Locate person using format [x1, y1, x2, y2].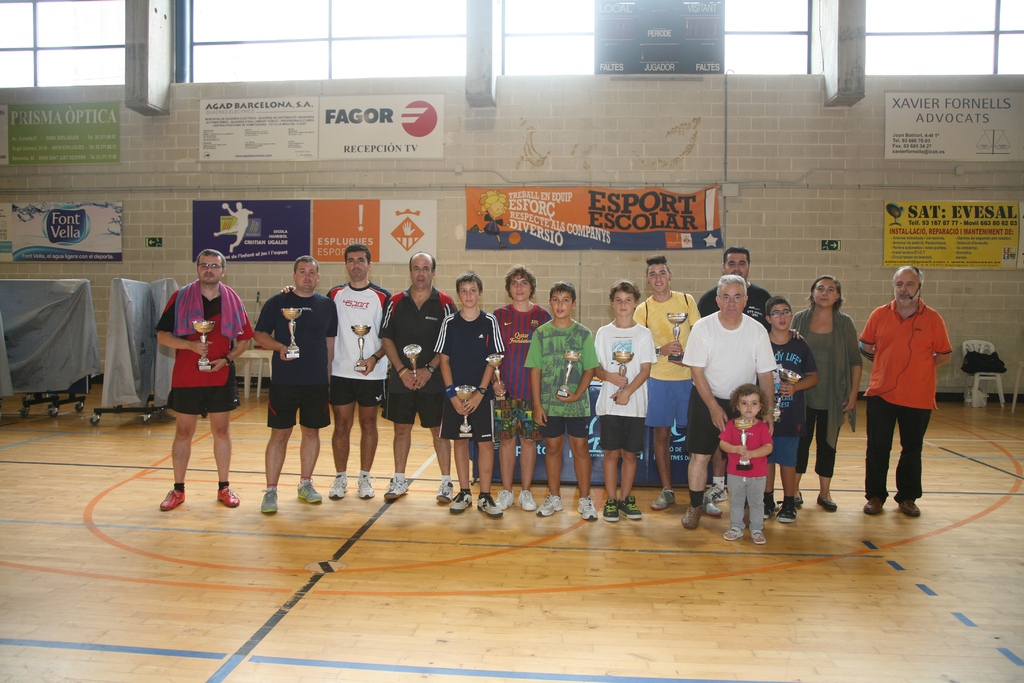
[790, 276, 859, 509].
